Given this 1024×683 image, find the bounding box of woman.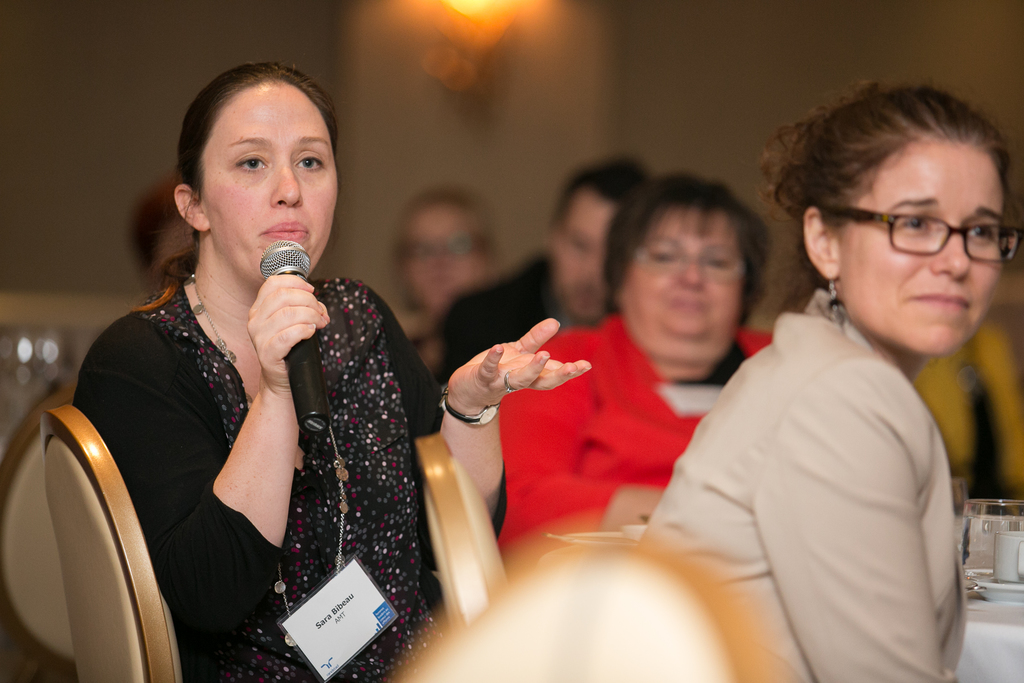
(x1=492, y1=173, x2=779, y2=547).
